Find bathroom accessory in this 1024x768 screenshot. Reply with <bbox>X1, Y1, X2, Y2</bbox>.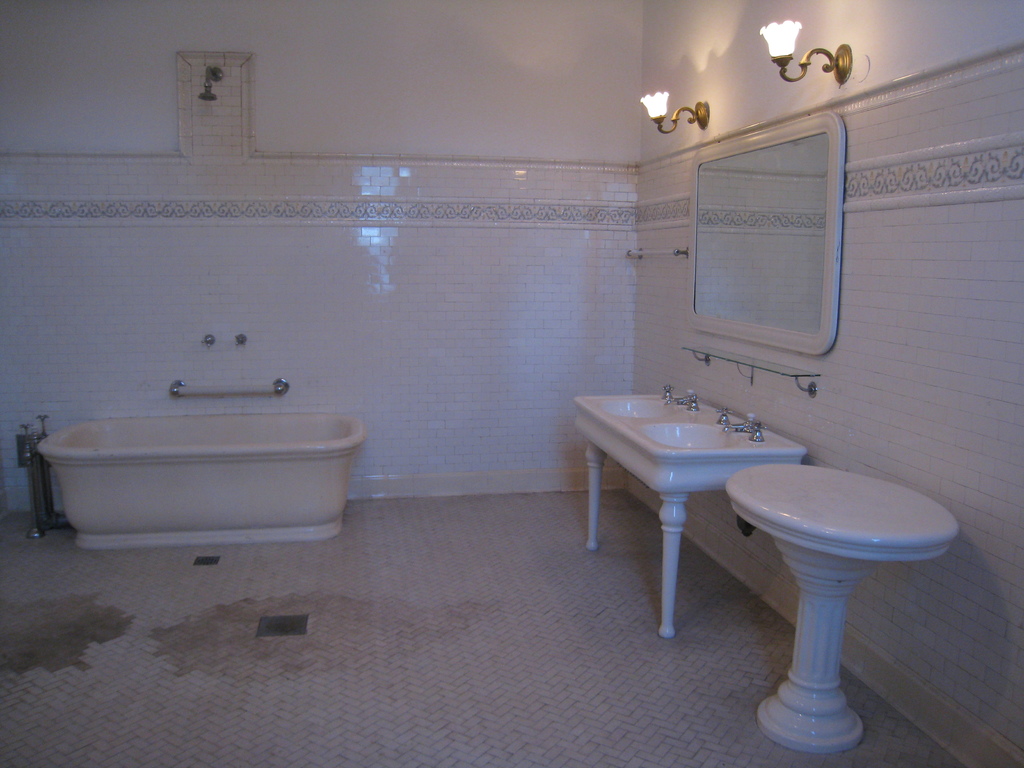
<bbox>201, 335, 248, 348</bbox>.
